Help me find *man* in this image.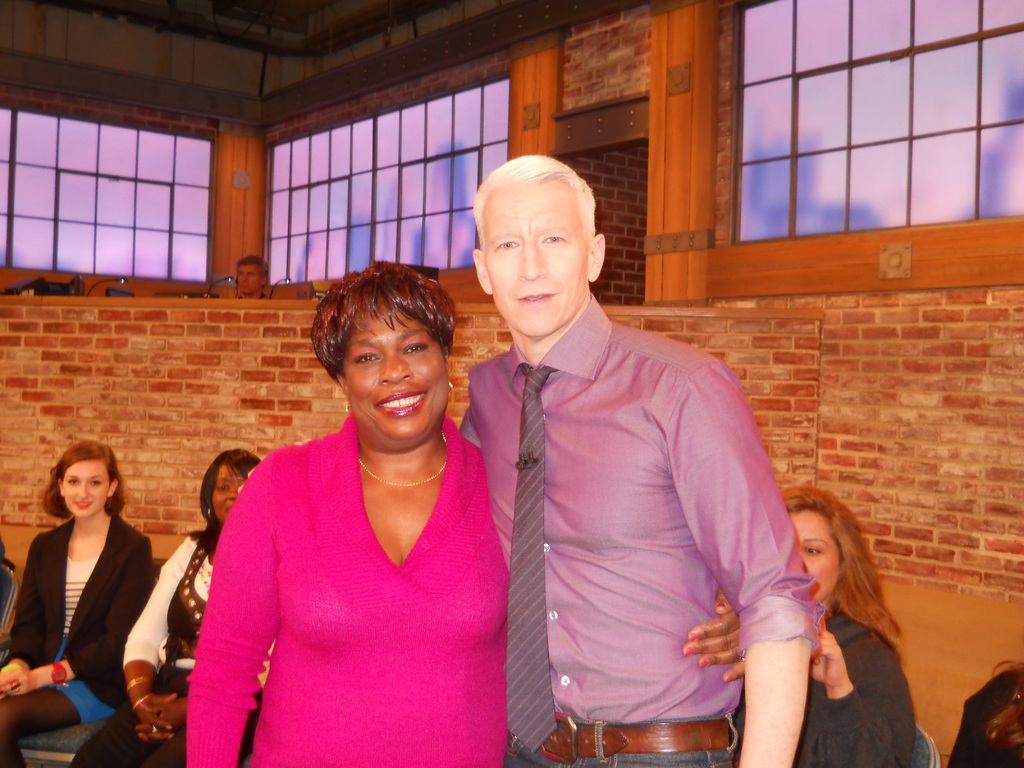
Found it: (433, 120, 818, 767).
